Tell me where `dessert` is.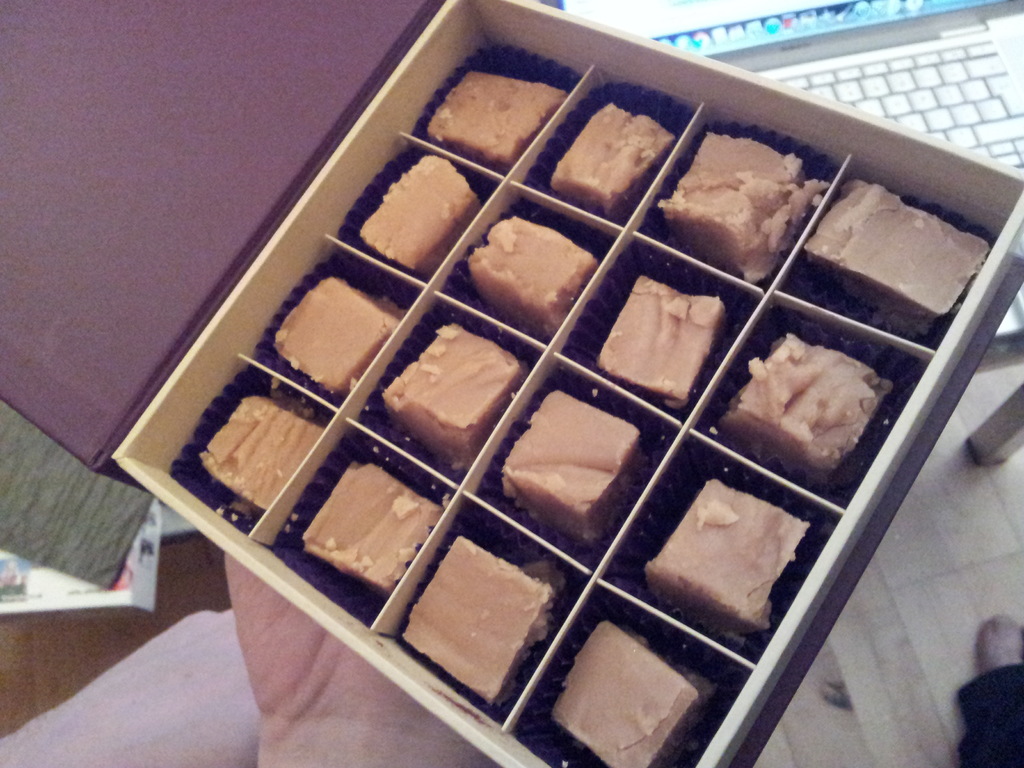
`dessert` is at (x1=432, y1=77, x2=568, y2=164).
